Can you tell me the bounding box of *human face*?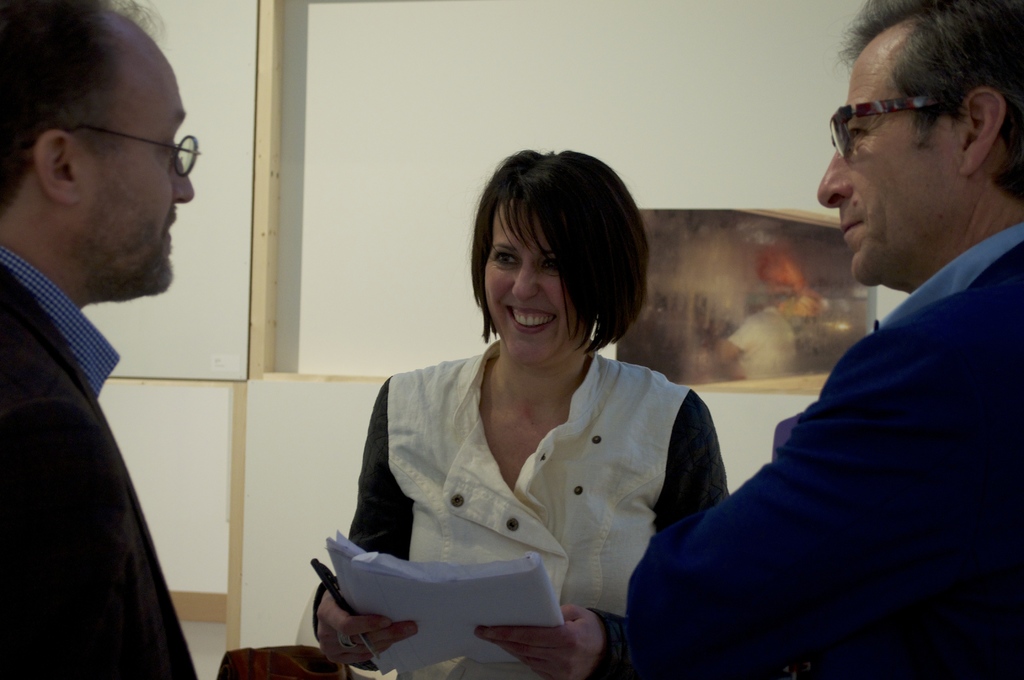
{"x1": 77, "y1": 33, "x2": 197, "y2": 299}.
